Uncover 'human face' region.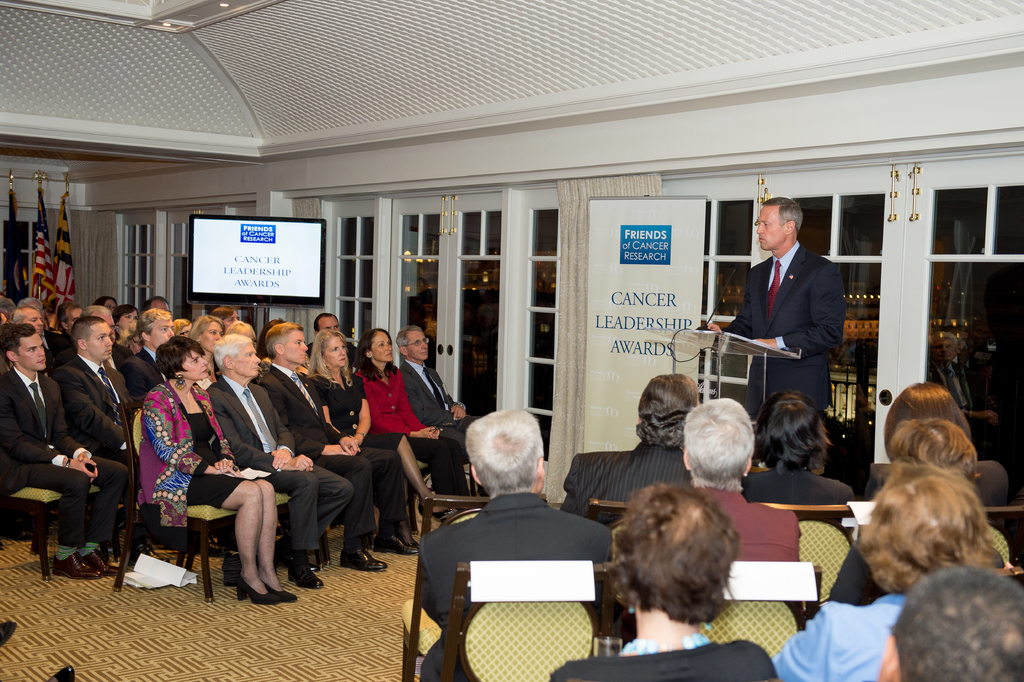
Uncovered: <region>15, 331, 48, 371</region>.
